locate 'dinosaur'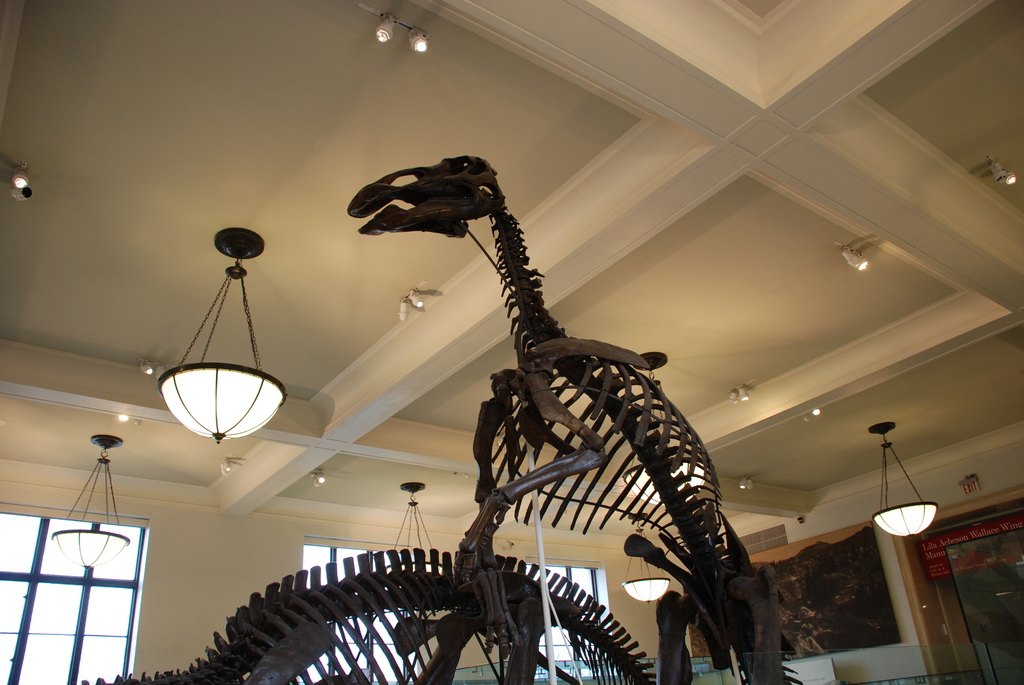
(76, 549, 660, 684)
